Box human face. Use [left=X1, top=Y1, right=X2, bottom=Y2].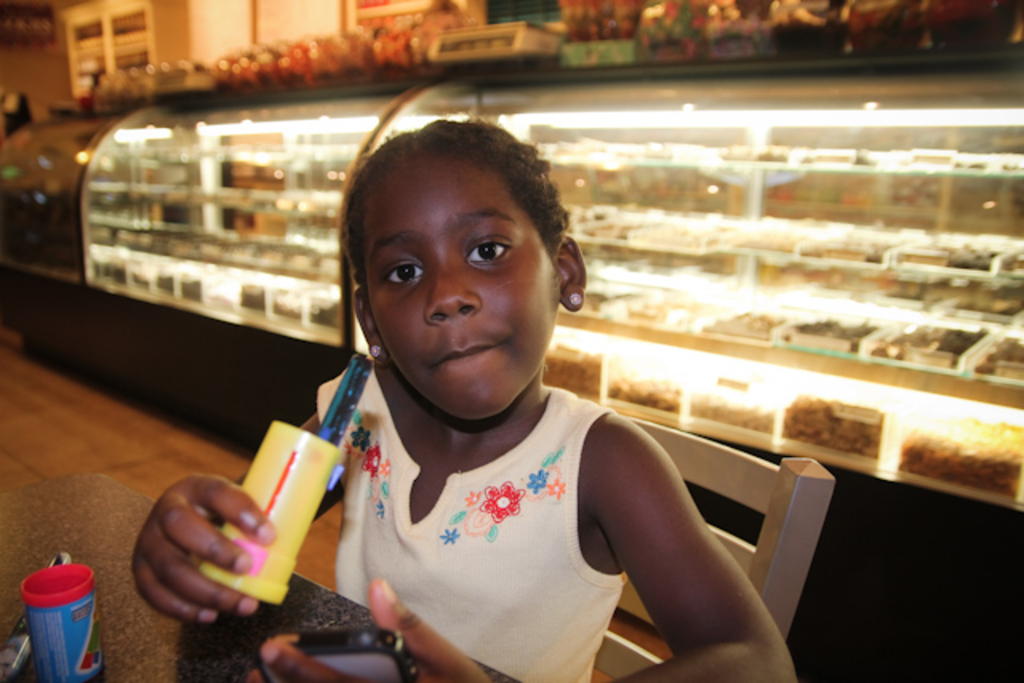
[left=352, top=146, right=562, bottom=417].
